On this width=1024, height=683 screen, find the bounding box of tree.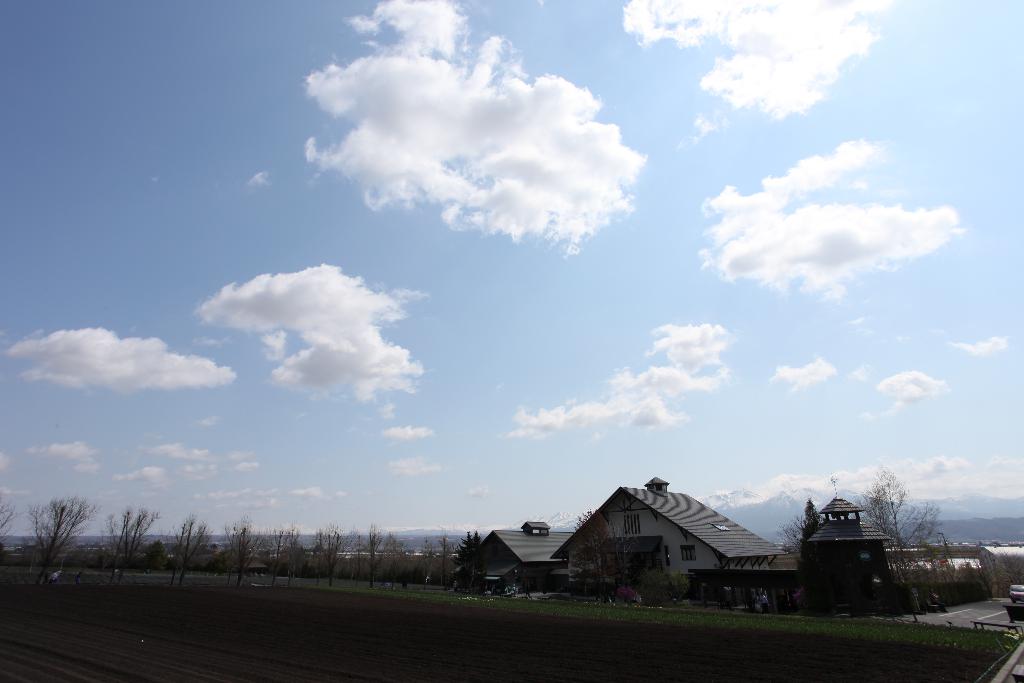
Bounding box: (left=15, top=491, right=88, bottom=591).
